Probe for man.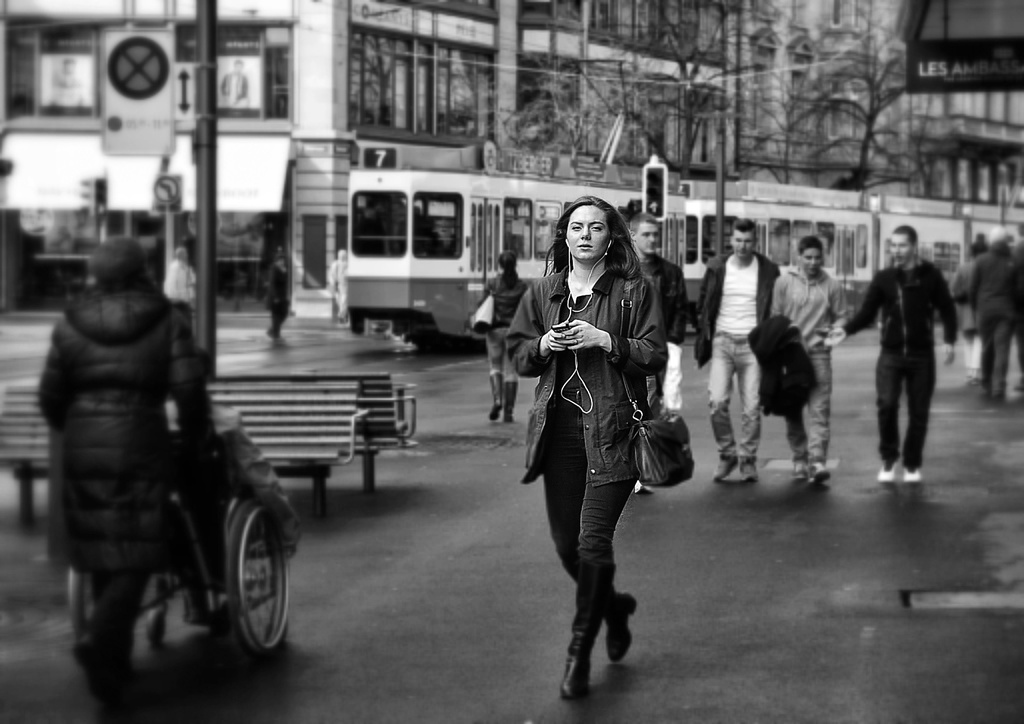
Probe result: detection(694, 218, 788, 485).
